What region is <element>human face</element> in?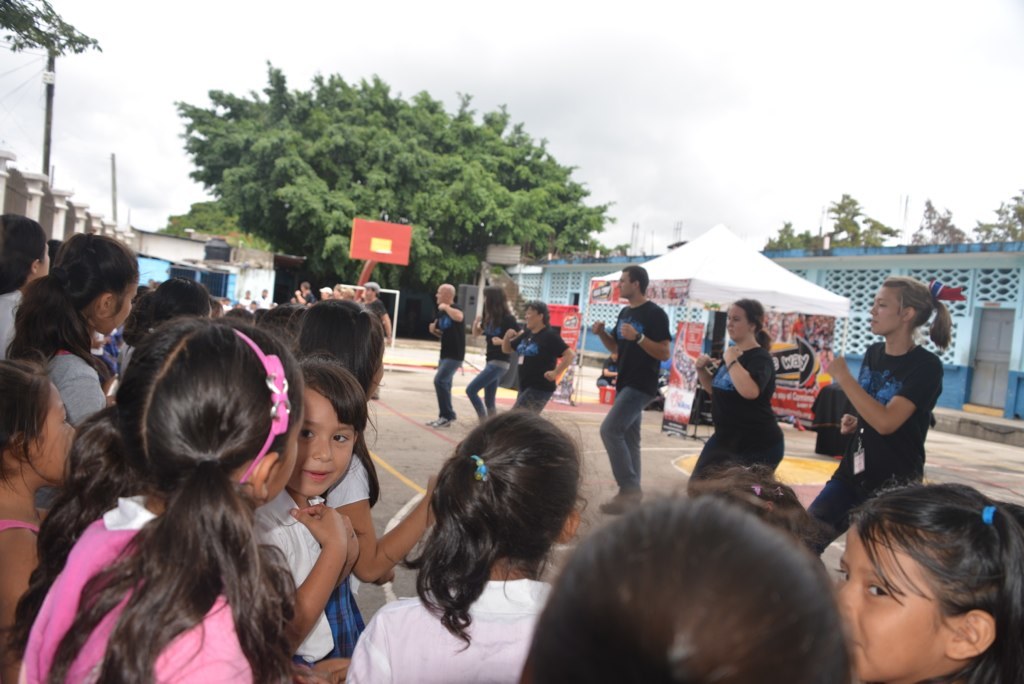
box=[614, 268, 636, 299].
